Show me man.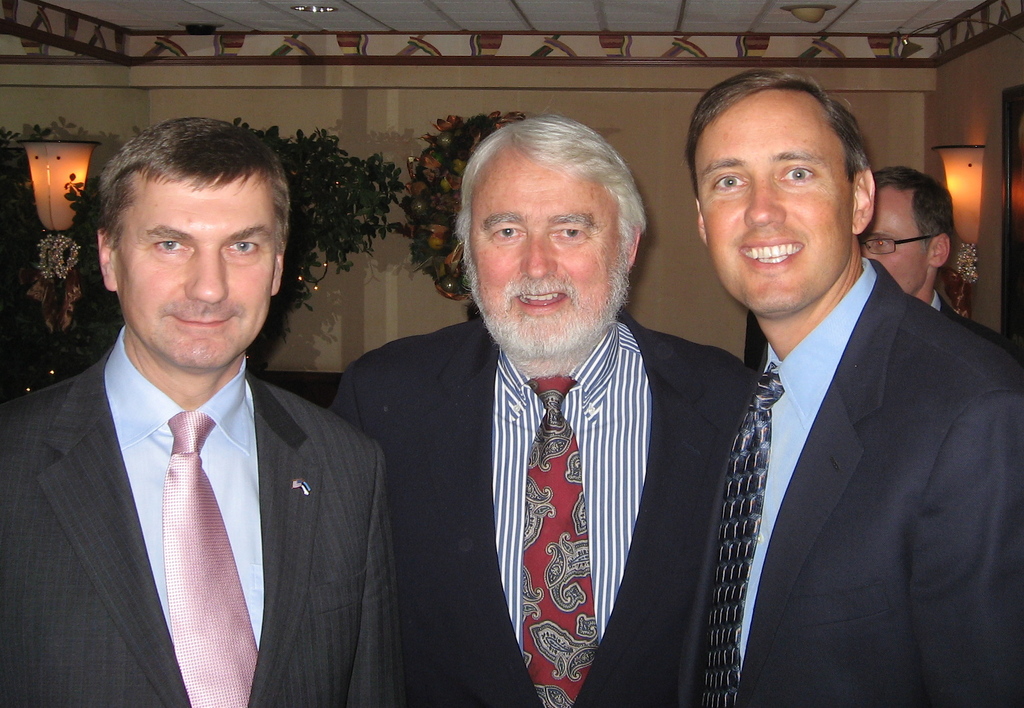
man is here: bbox=[681, 70, 1023, 707].
